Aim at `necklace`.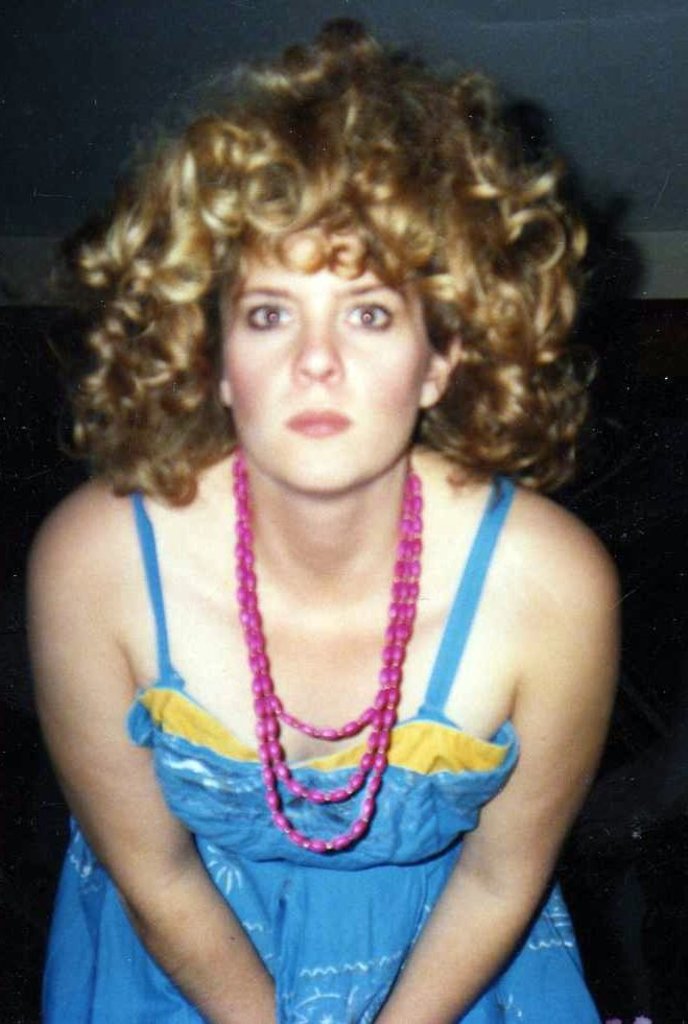
Aimed at rect(192, 492, 440, 864).
